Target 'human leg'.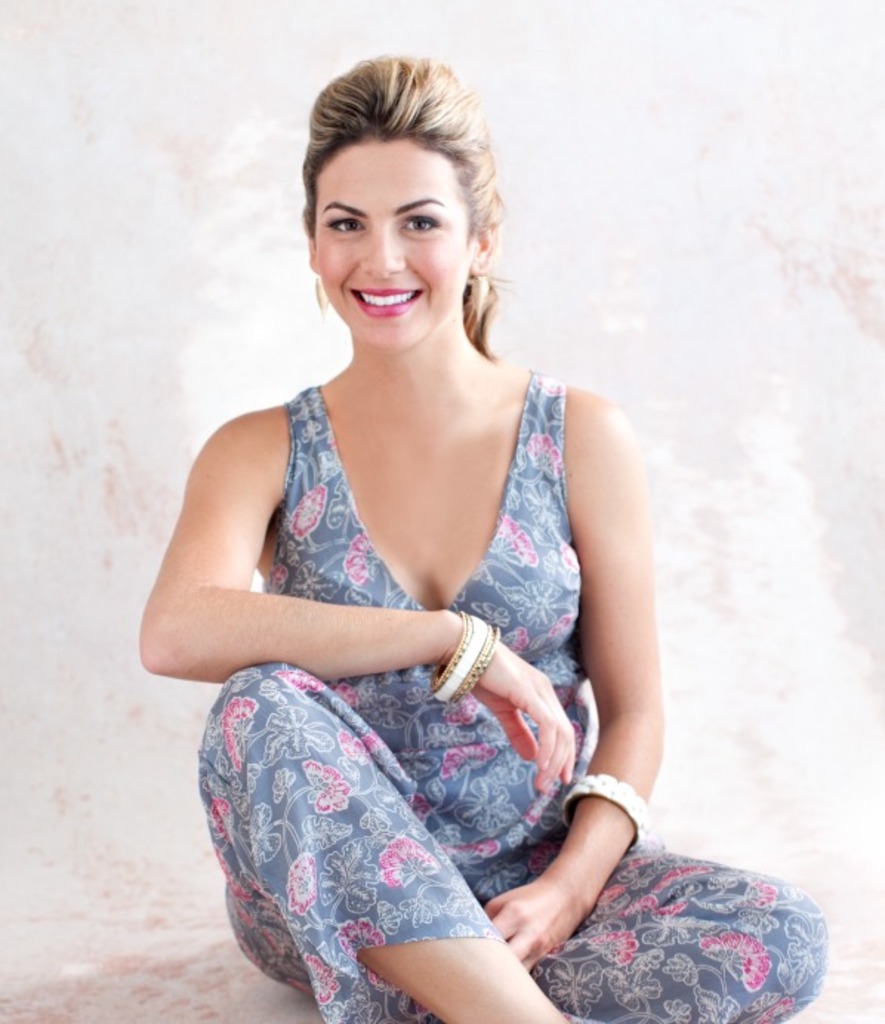
Target region: x1=524 y1=845 x2=826 y2=1023.
